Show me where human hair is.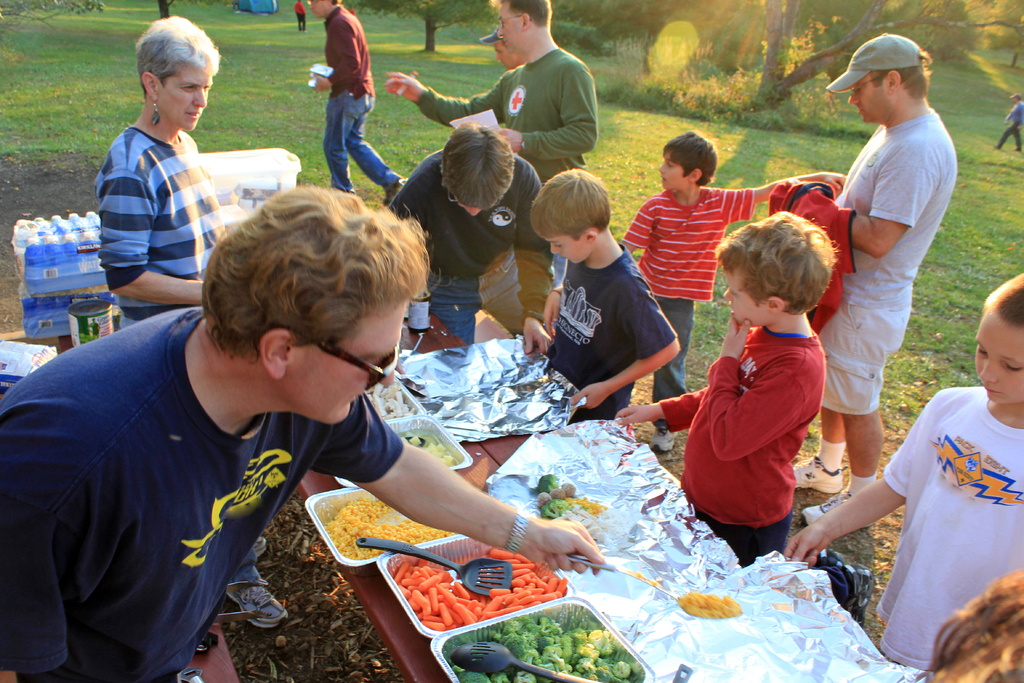
human hair is at x1=440 y1=122 x2=513 y2=212.
